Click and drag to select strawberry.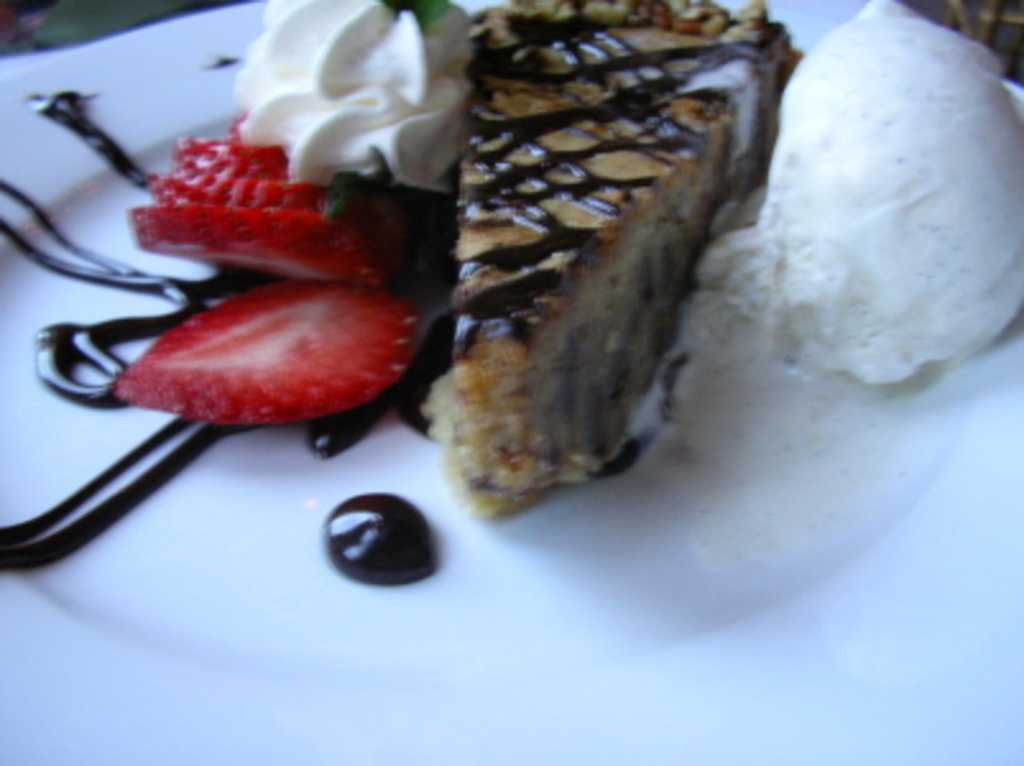
Selection: {"left": 120, "top": 212, "right": 368, "bottom": 294}.
